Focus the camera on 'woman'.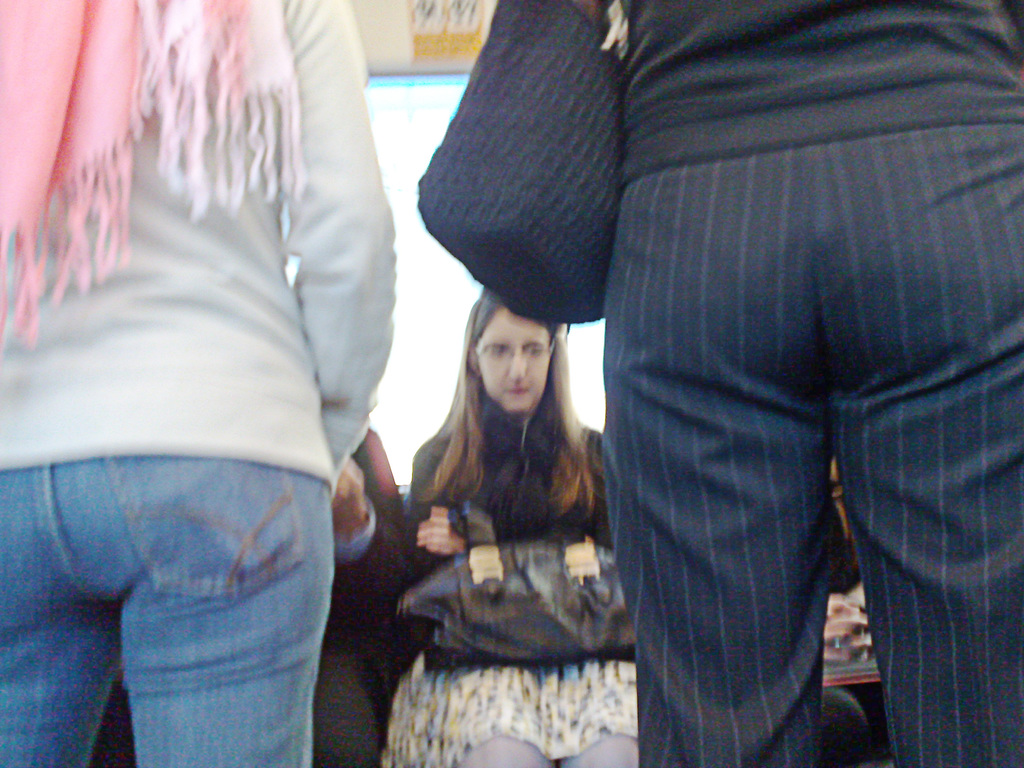
Focus region: l=817, t=457, r=897, b=767.
